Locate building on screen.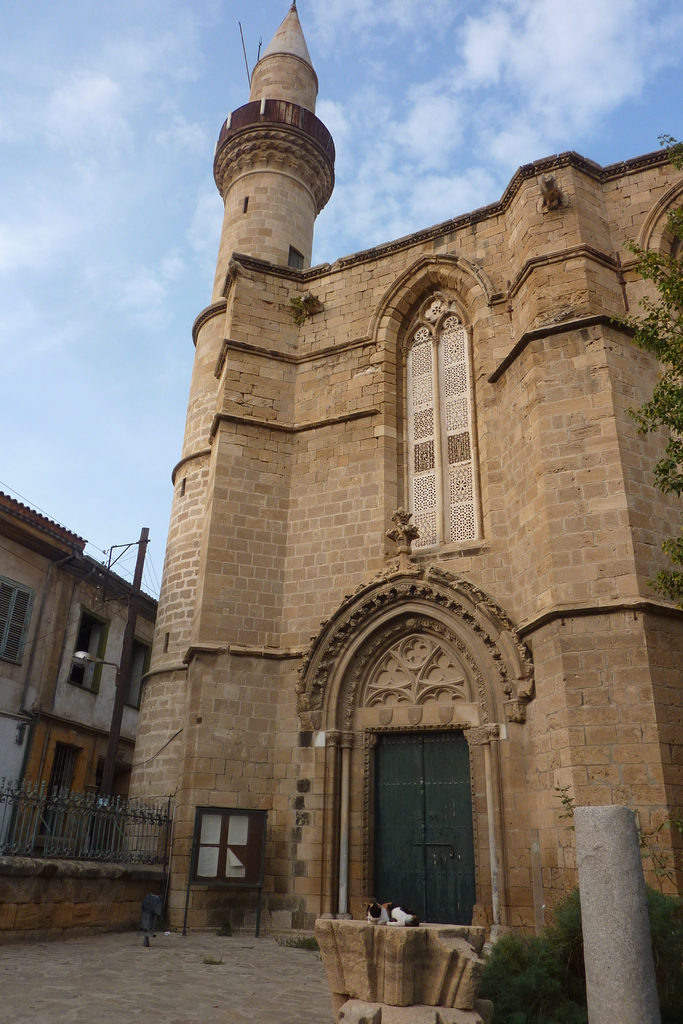
On screen at bbox=(0, 495, 159, 857).
